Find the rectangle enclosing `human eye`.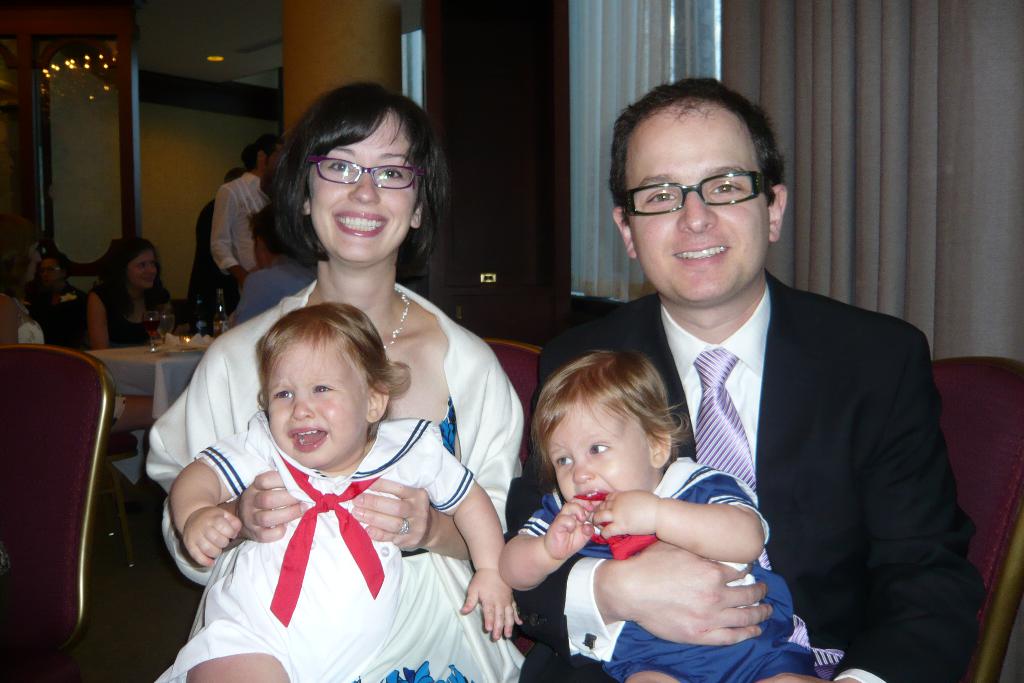
[706,177,742,199].
